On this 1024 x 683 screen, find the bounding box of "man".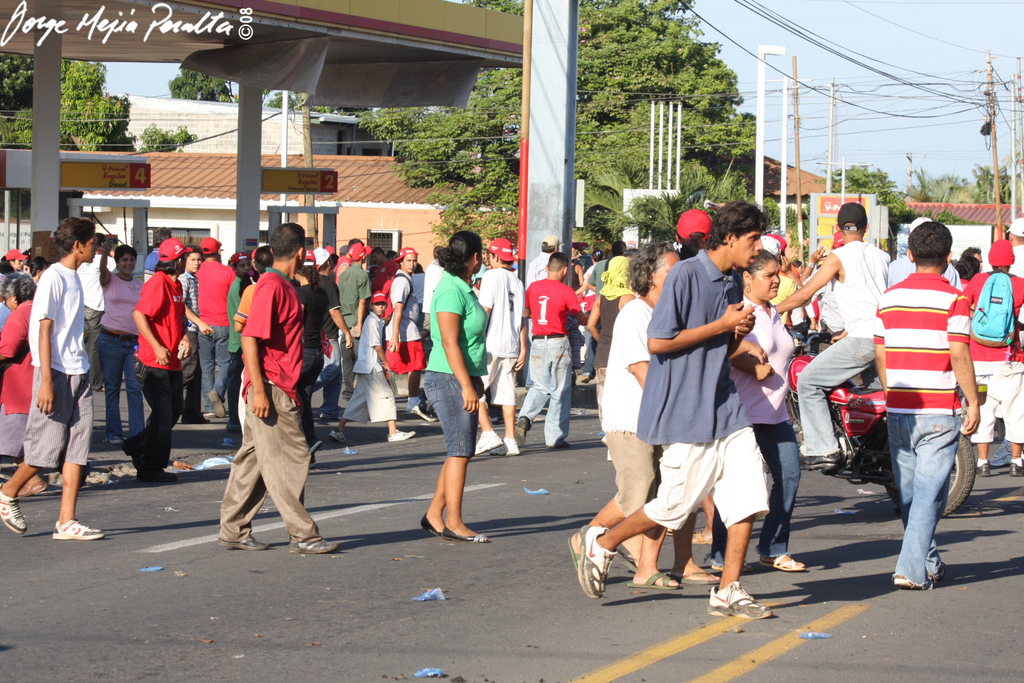
Bounding box: locate(215, 223, 313, 566).
